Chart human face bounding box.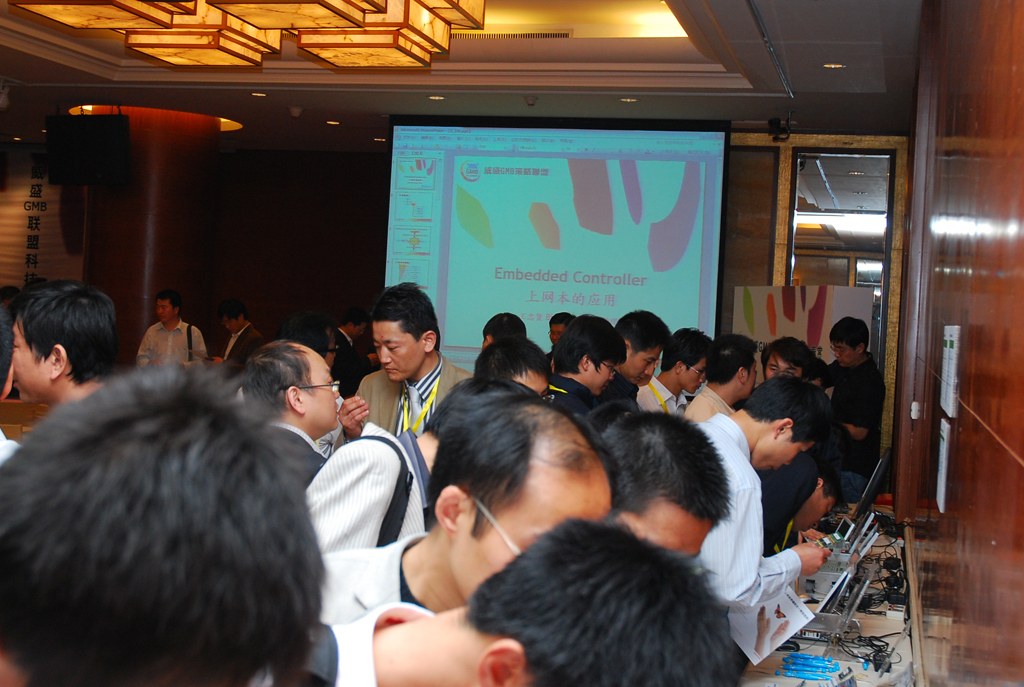
Charted: l=619, t=346, r=654, b=386.
